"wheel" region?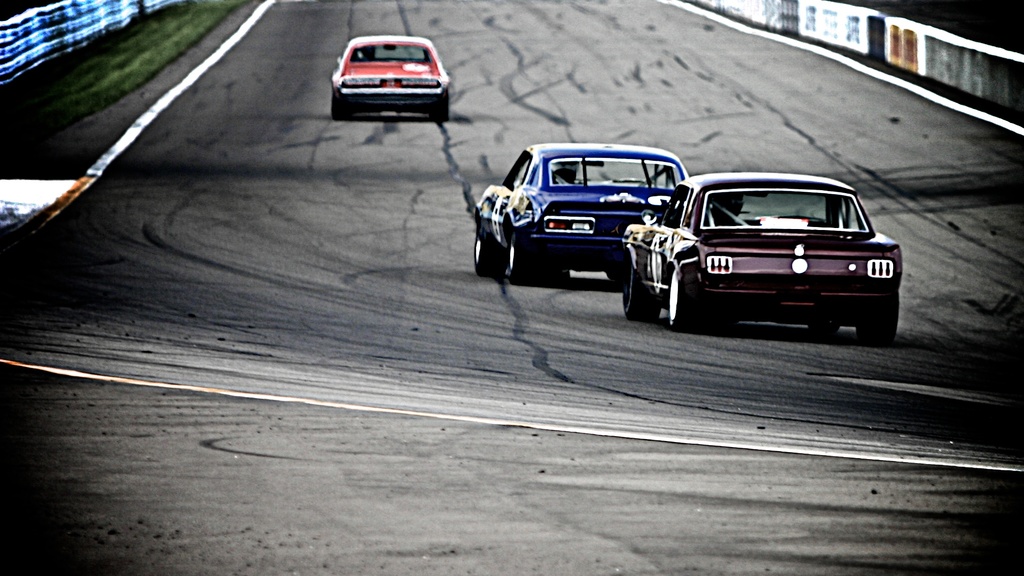
[x1=474, y1=231, x2=505, y2=276]
